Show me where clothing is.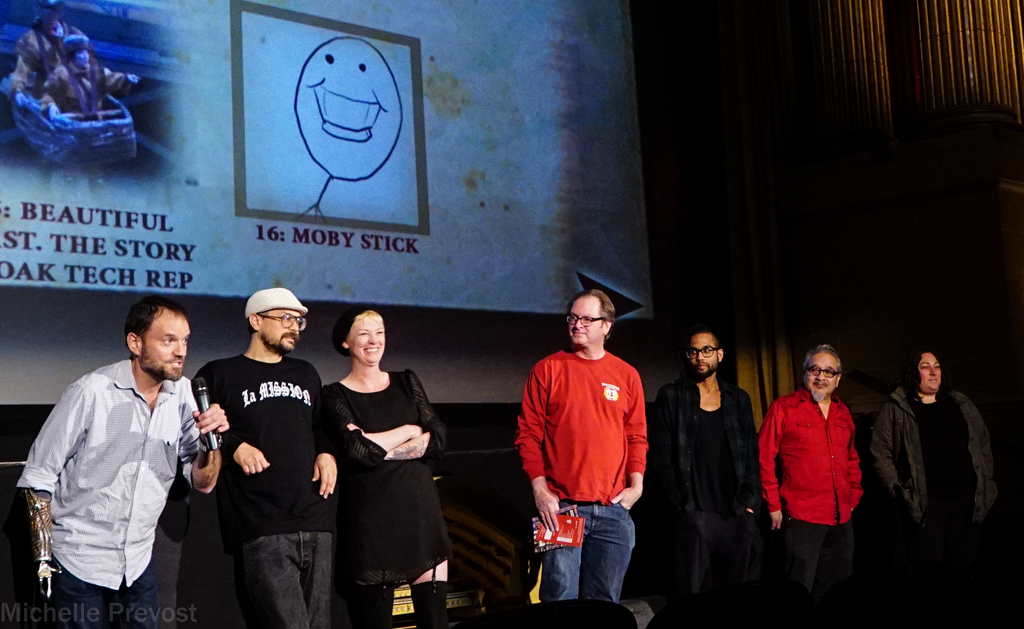
clothing is at left=515, top=348, right=650, bottom=603.
